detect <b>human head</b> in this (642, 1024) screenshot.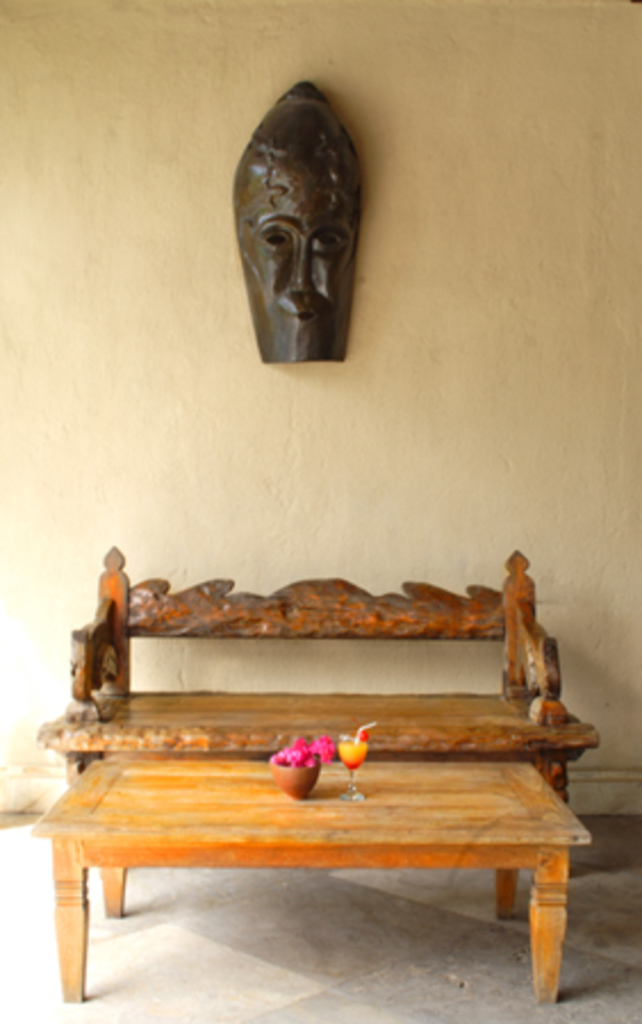
Detection: crop(234, 84, 371, 337).
